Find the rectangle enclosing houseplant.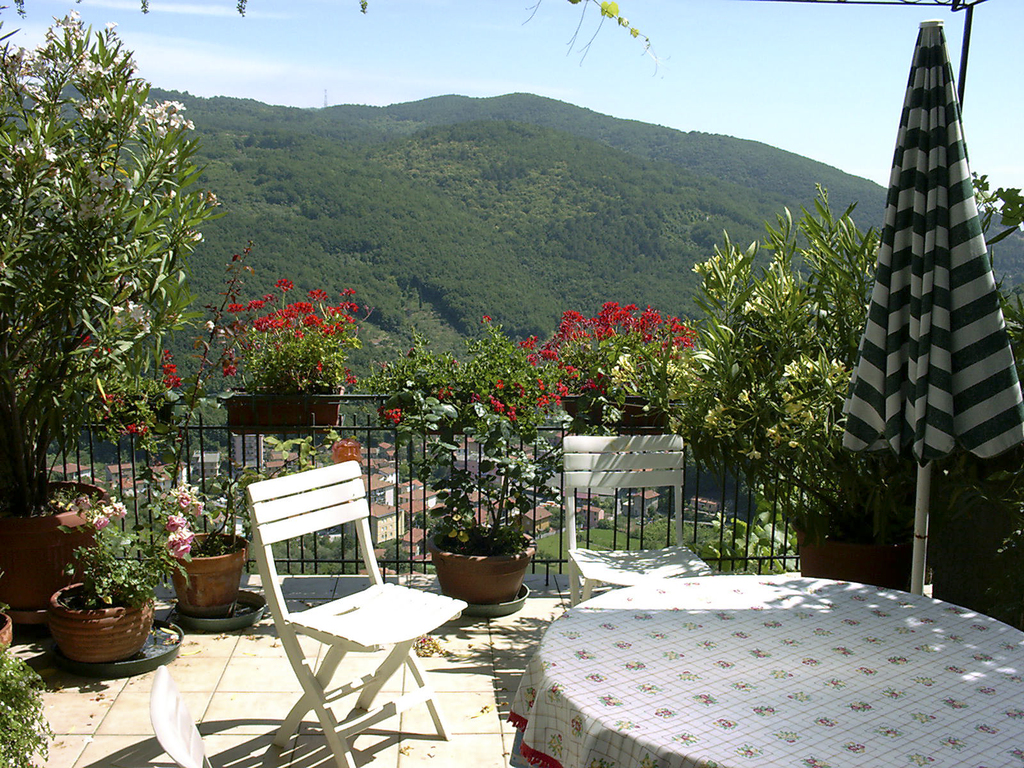
BBox(0, 601, 18, 672).
